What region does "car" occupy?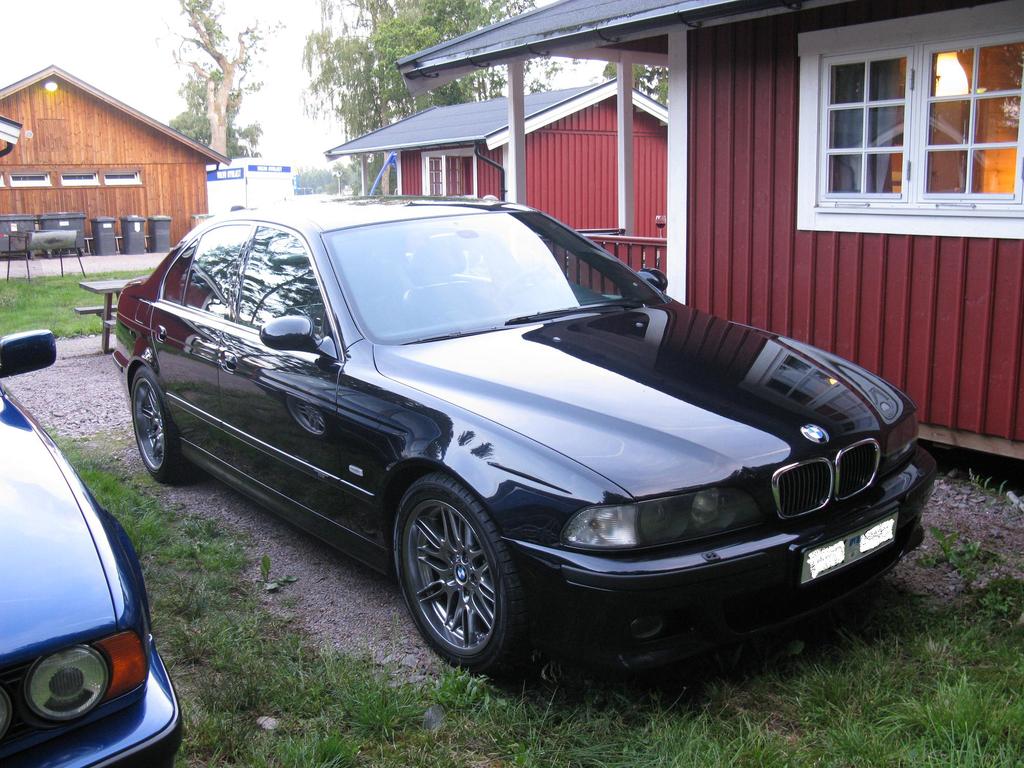
[0, 336, 185, 767].
